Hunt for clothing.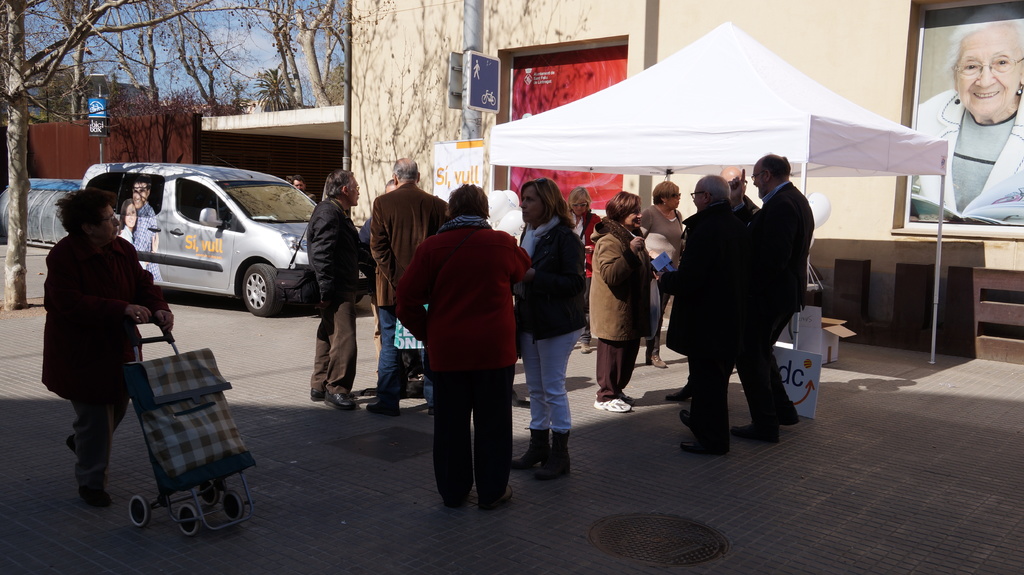
Hunted down at pyautogui.locateOnScreen(390, 226, 532, 379).
